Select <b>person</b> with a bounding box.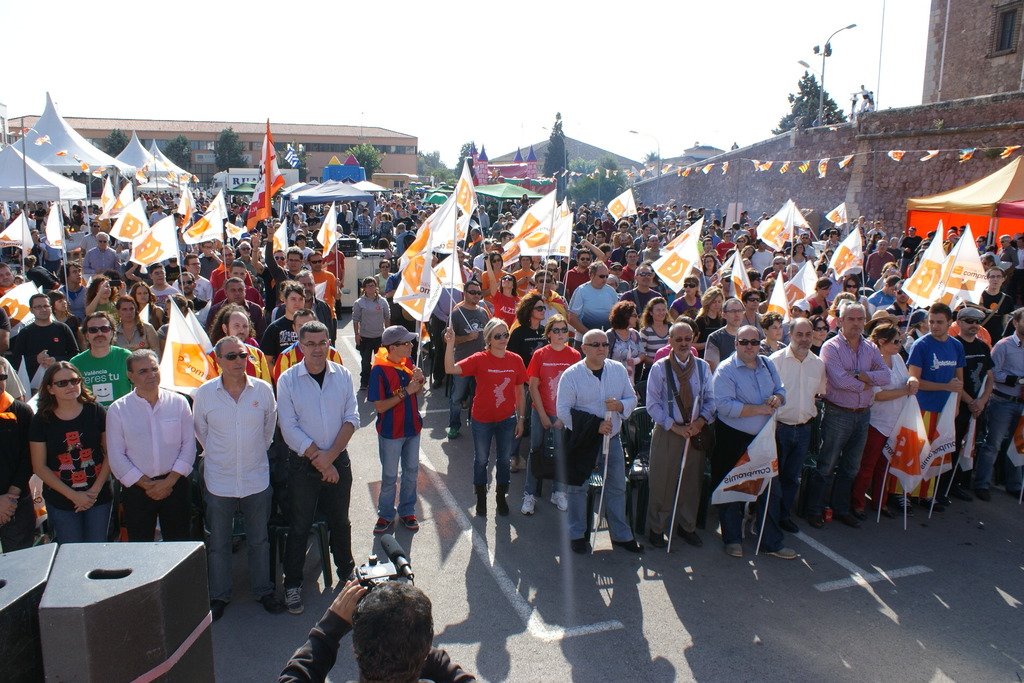
{"left": 80, "top": 276, "right": 125, "bottom": 335}.
